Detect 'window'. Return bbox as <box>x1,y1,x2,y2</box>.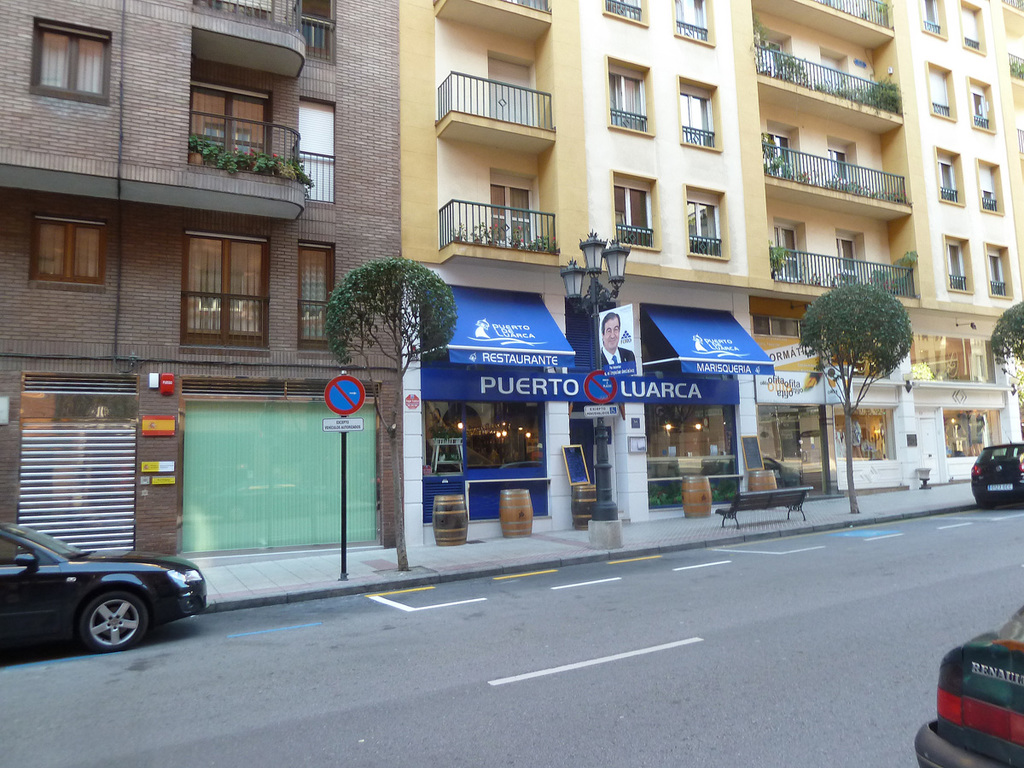
<box>982,241,1012,308</box>.
